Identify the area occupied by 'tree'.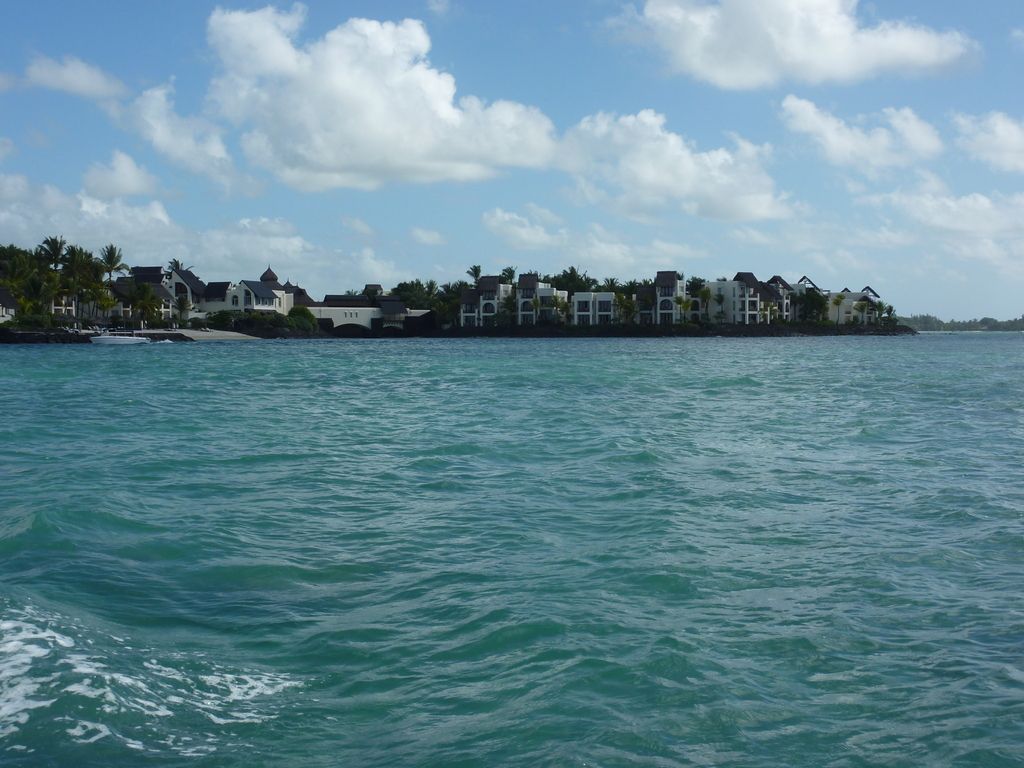
Area: rect(465, 262, 489, 289).
